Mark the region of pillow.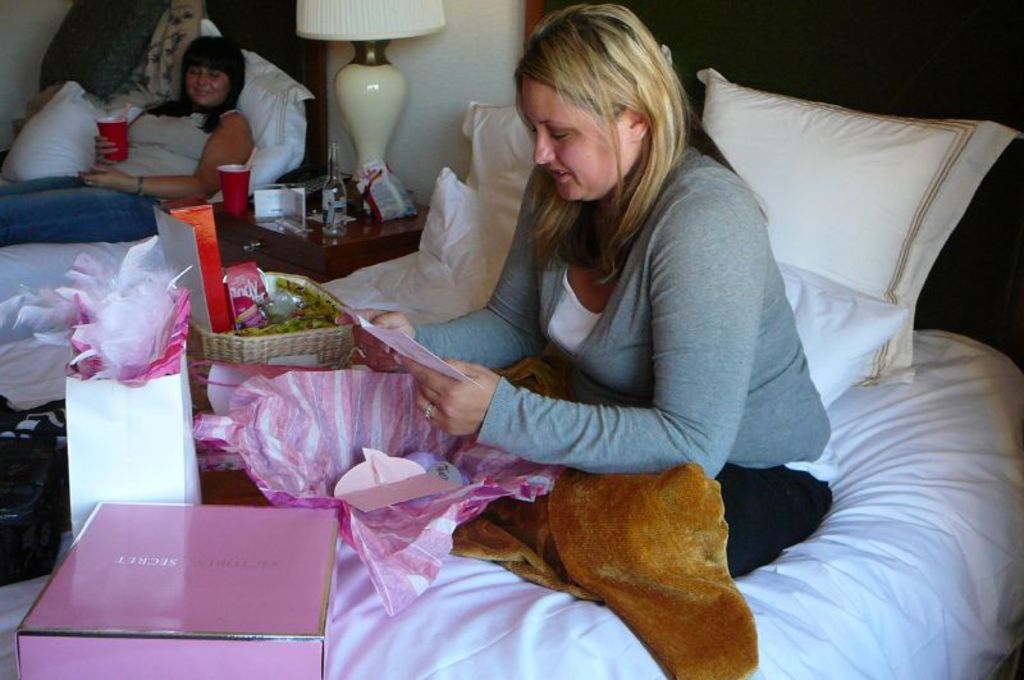
Region: detection(360, 96, 554, 328).
